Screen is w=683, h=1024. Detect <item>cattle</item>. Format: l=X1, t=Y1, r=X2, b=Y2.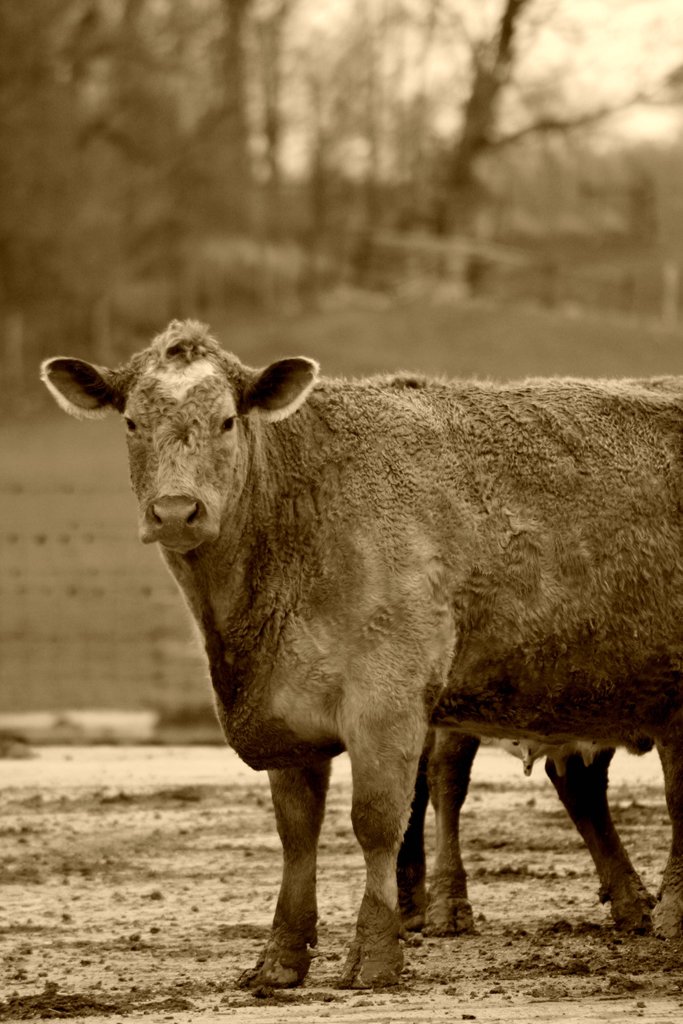
l=19, t=340, r=659, b=1012.
